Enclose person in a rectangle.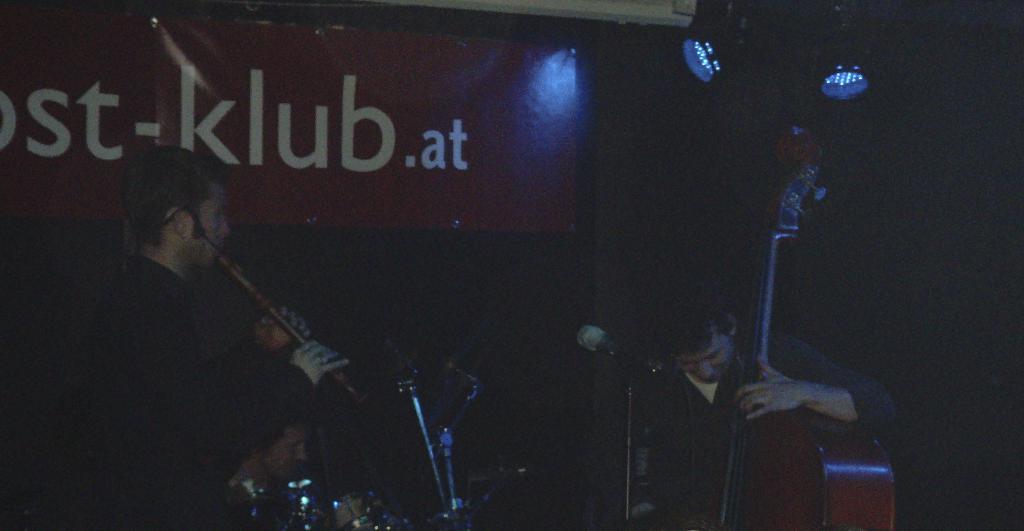
crop(690, 116, 897, 530).
